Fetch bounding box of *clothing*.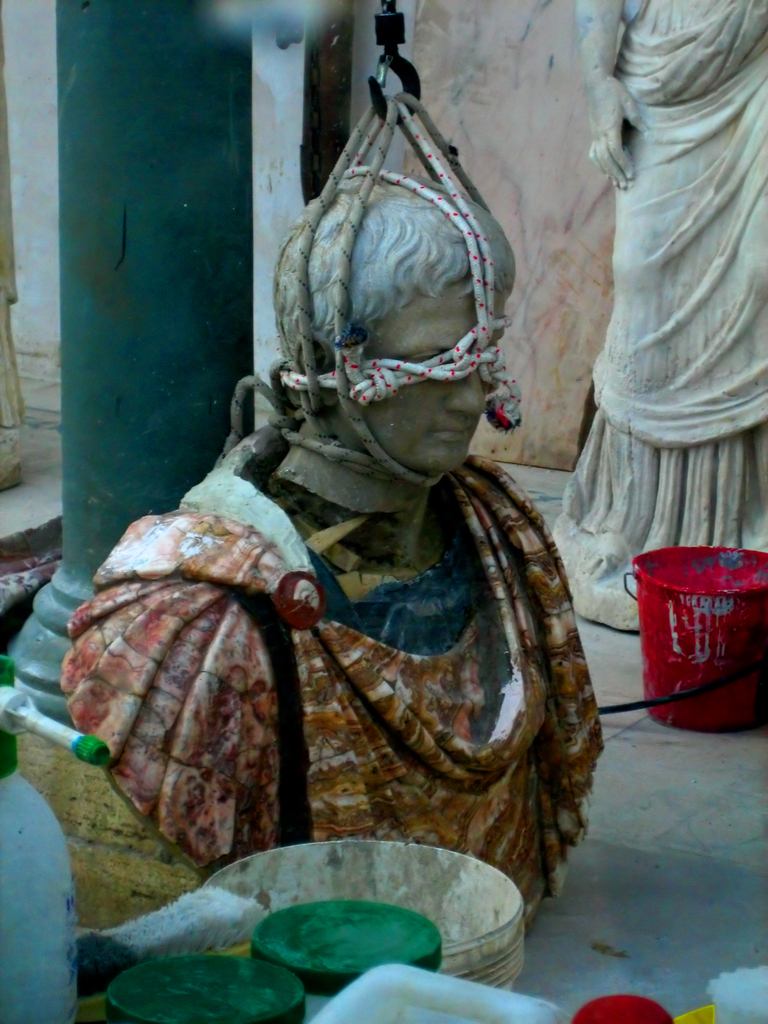
Bbox: bbox=(33, 452, 613, 911).
